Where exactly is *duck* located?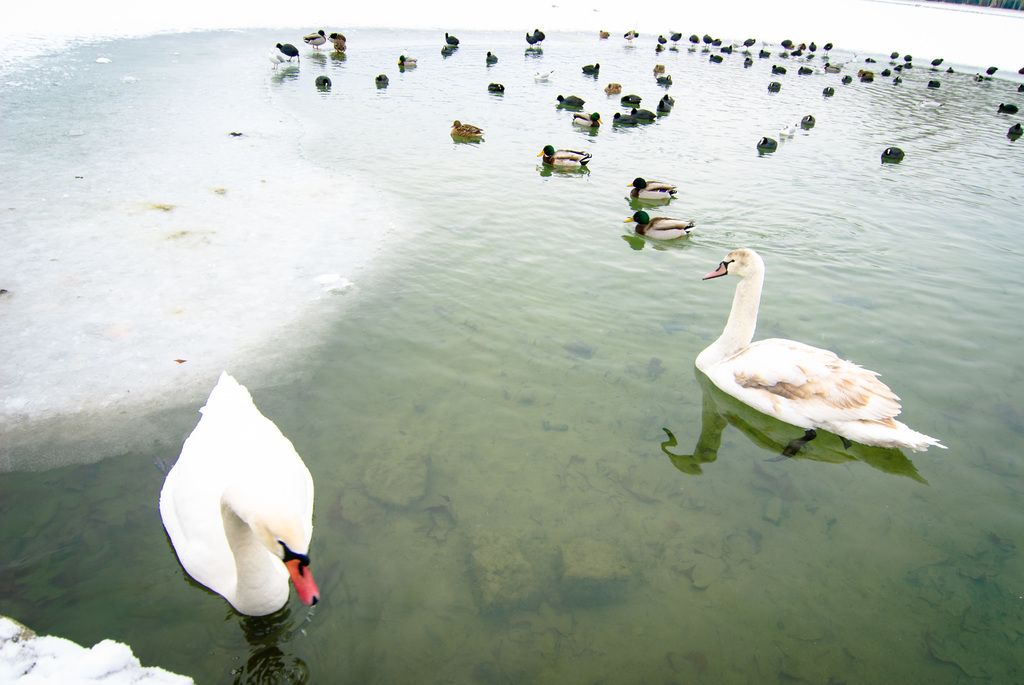
Its bounding box is select_region(624, 210, 696, 239).
